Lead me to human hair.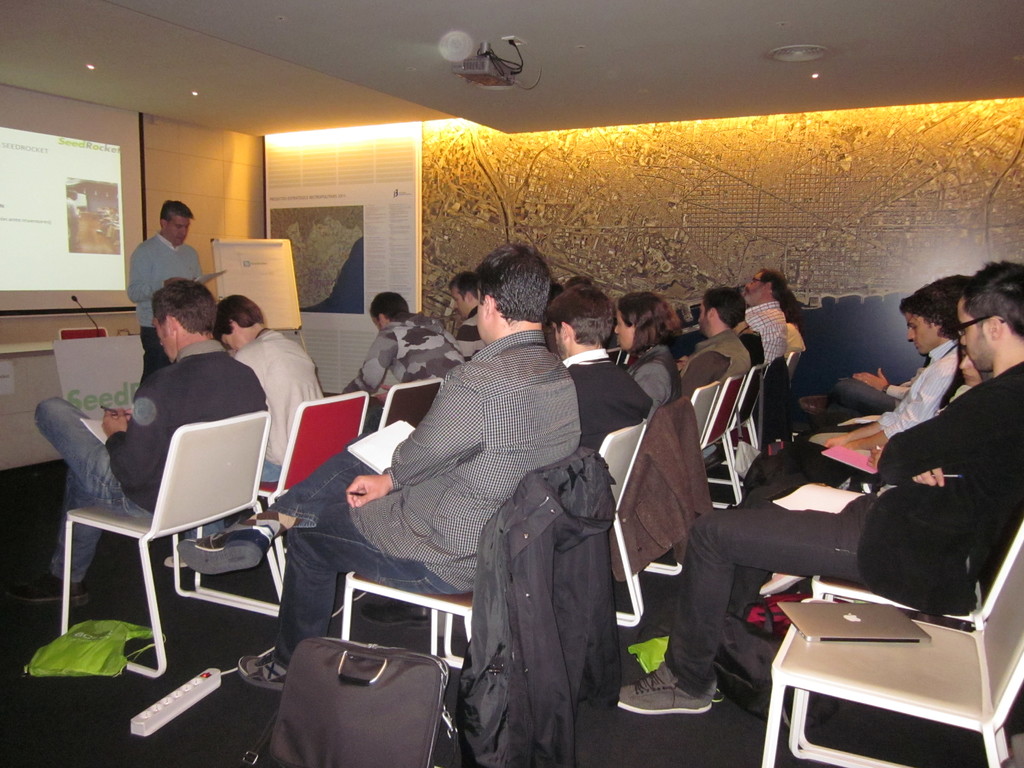
Lead to <bbox>694, 287, 742, 329</bbox>.
